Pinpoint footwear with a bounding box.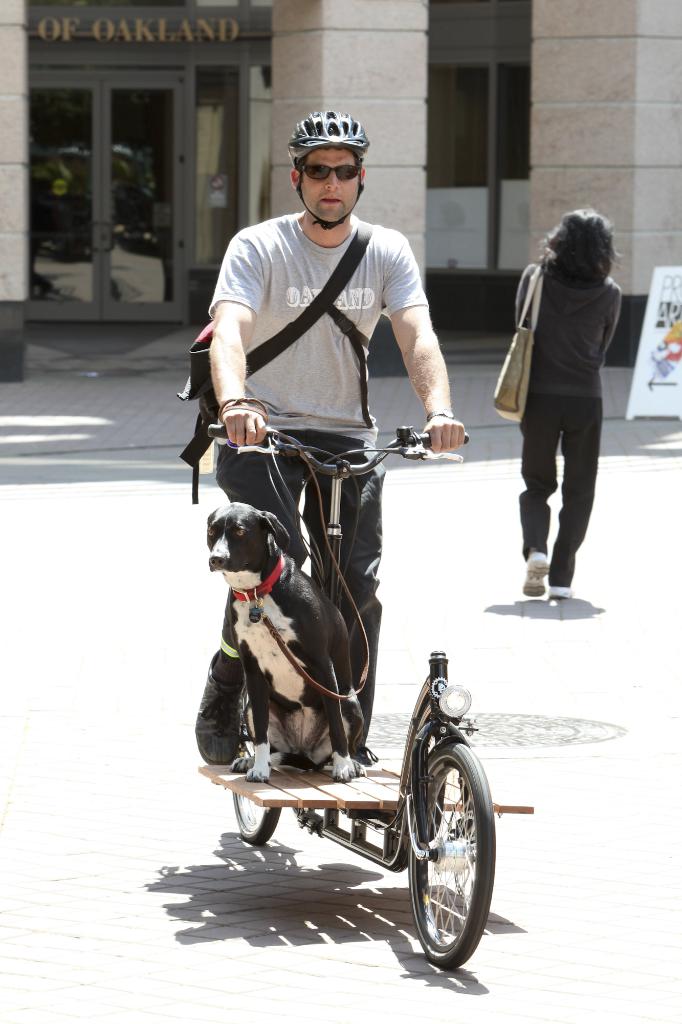
549/583/577/597.
